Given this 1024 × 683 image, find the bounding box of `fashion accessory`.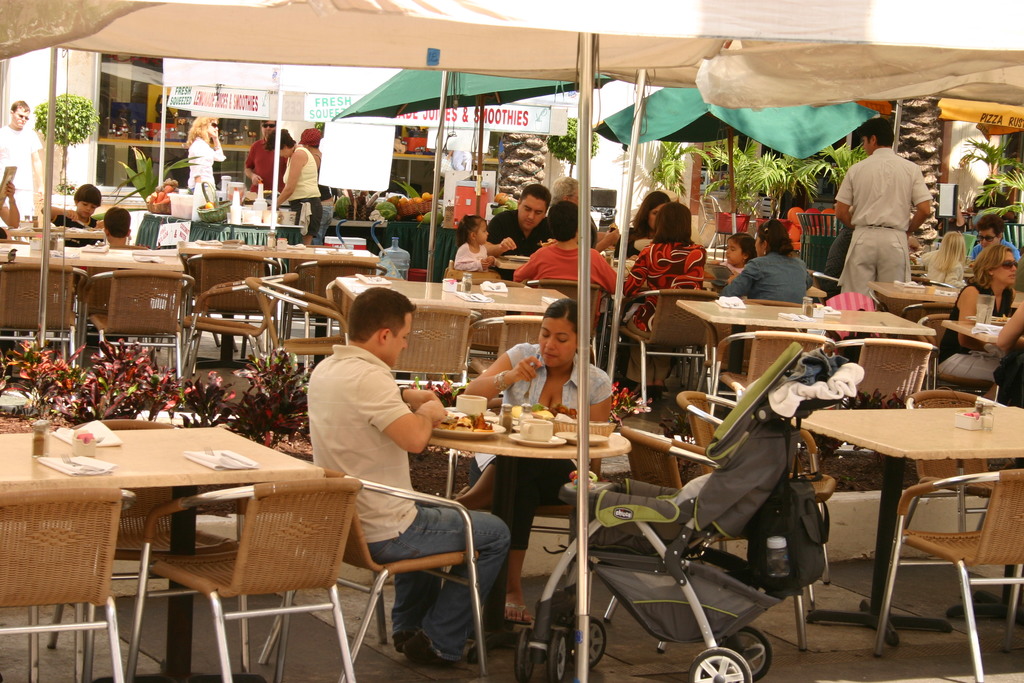
BBox(506, 601, 531, 625).
